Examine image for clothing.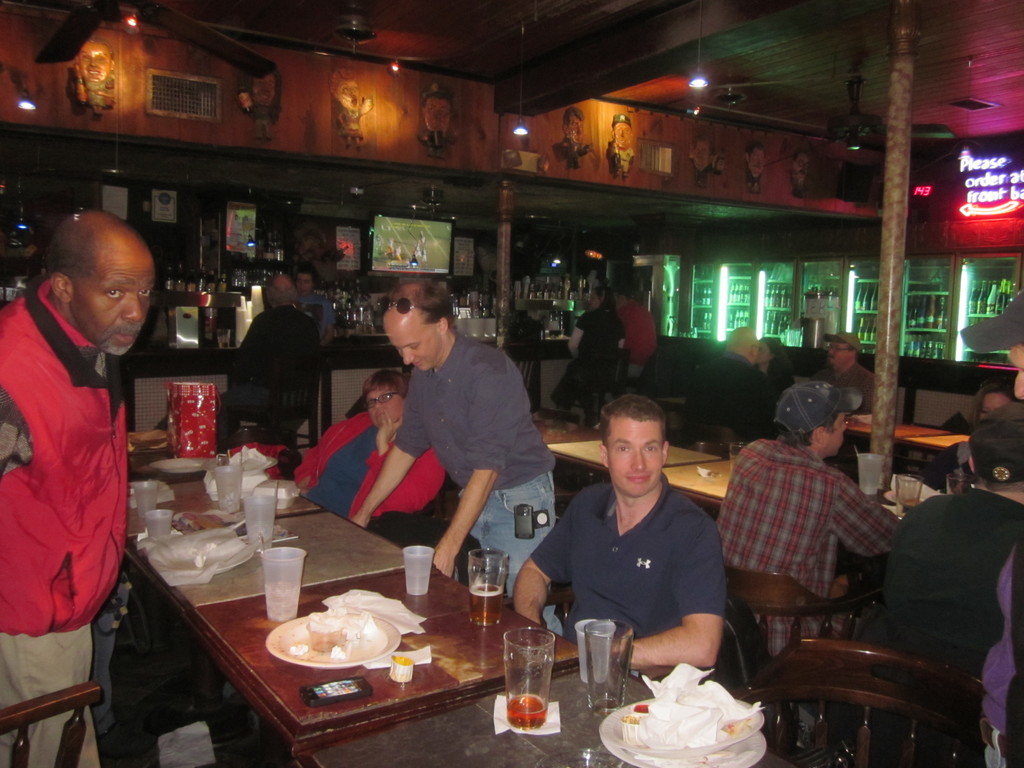
Examination result: box(559, 306, 624, 417).
